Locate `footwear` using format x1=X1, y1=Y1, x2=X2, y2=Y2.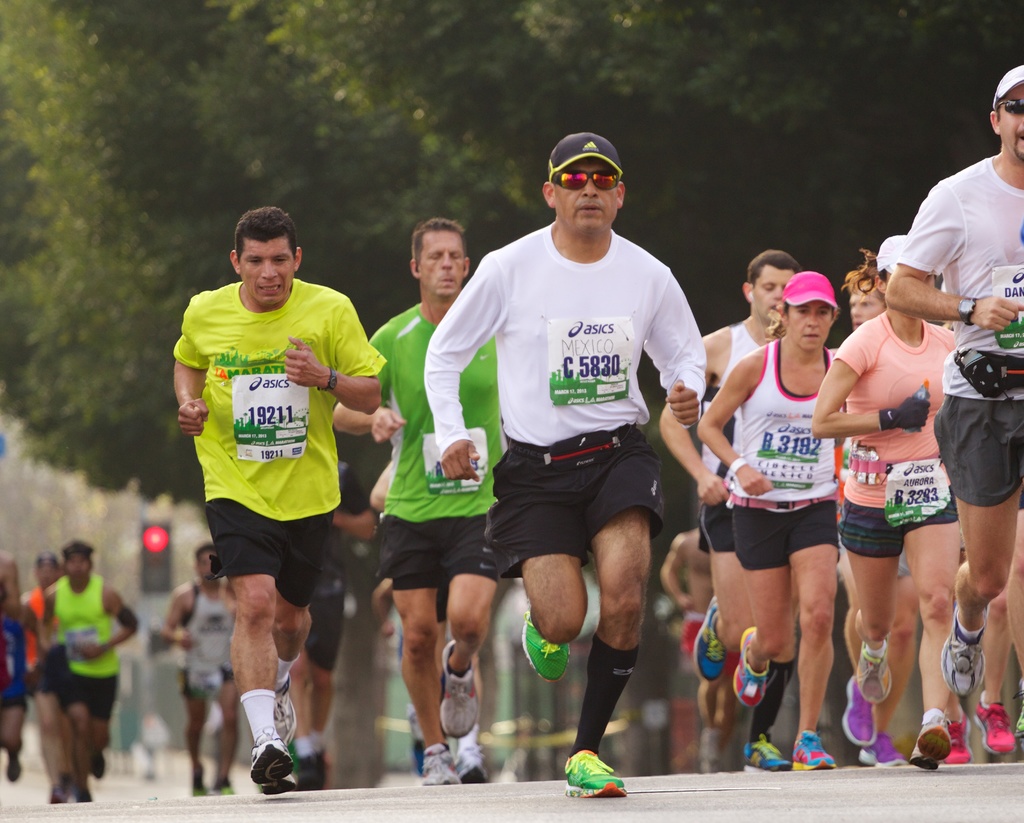
x1=564, y1=747, x2=630, y2=795.
